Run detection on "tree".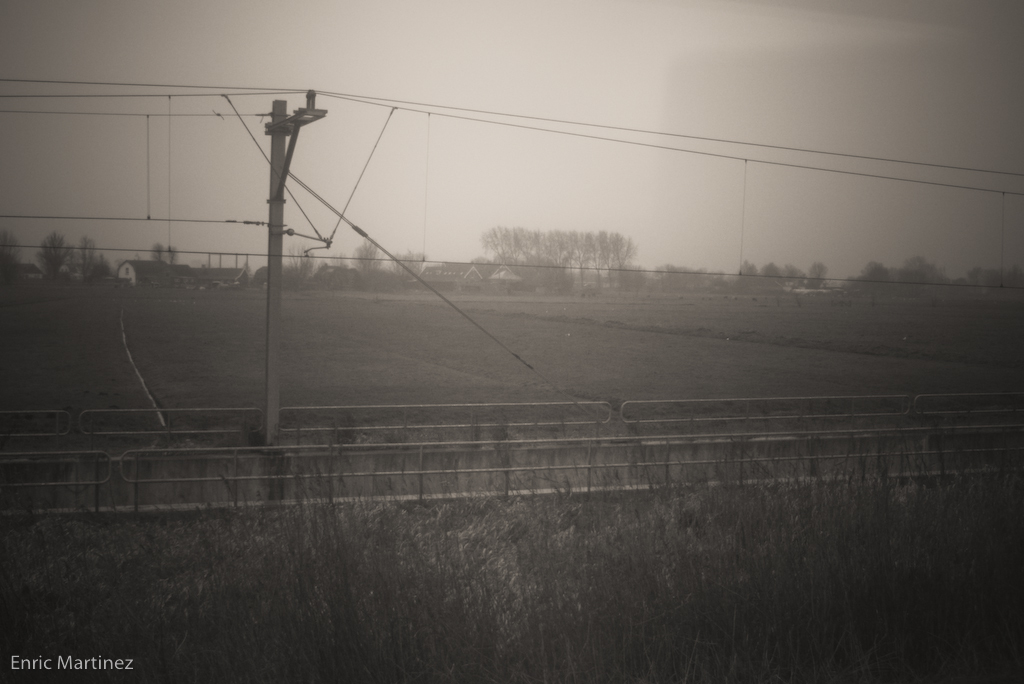
Result: bbox(73, 234, 104, 275).
